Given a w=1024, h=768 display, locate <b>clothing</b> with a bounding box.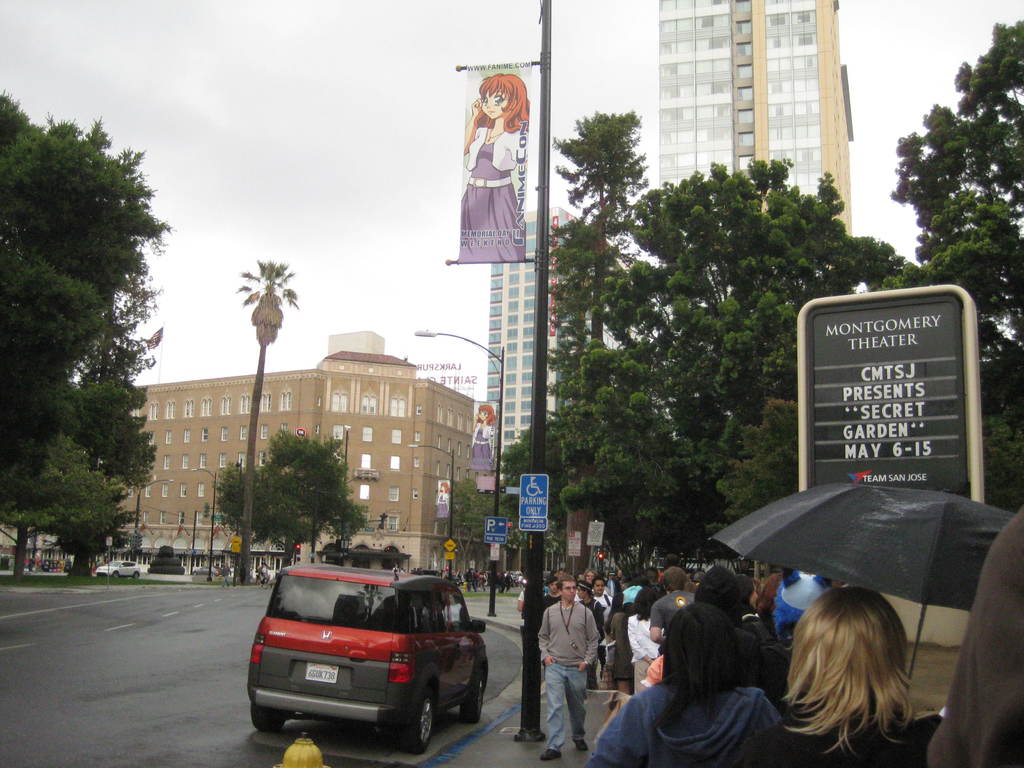
Located: 766 710 948 767.
